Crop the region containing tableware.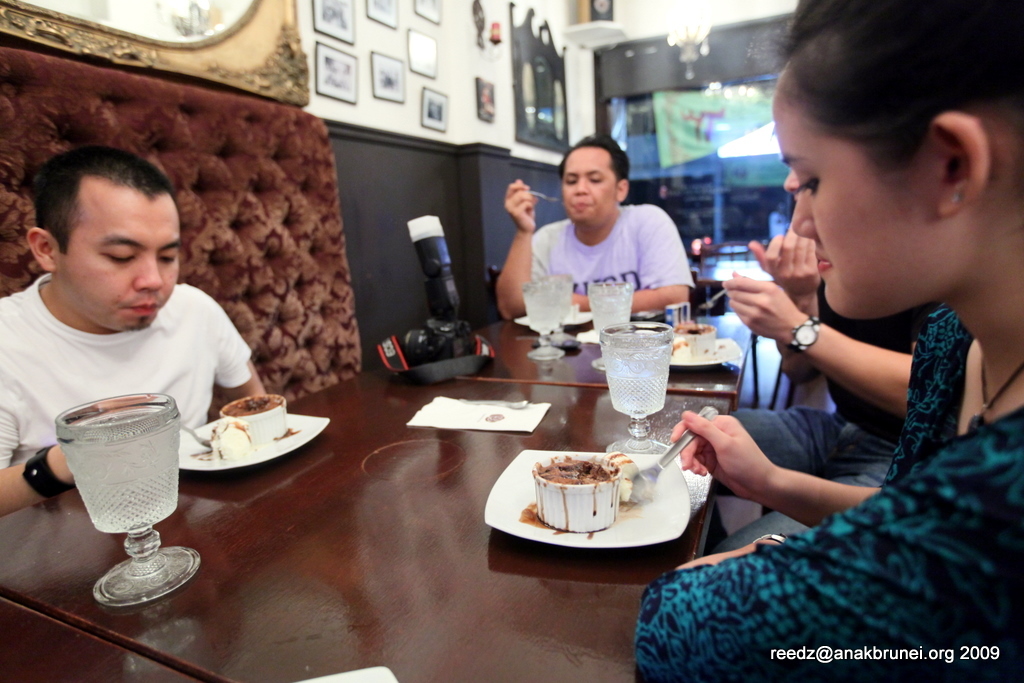
Crop region: crop(668, 320, 747, 370).
